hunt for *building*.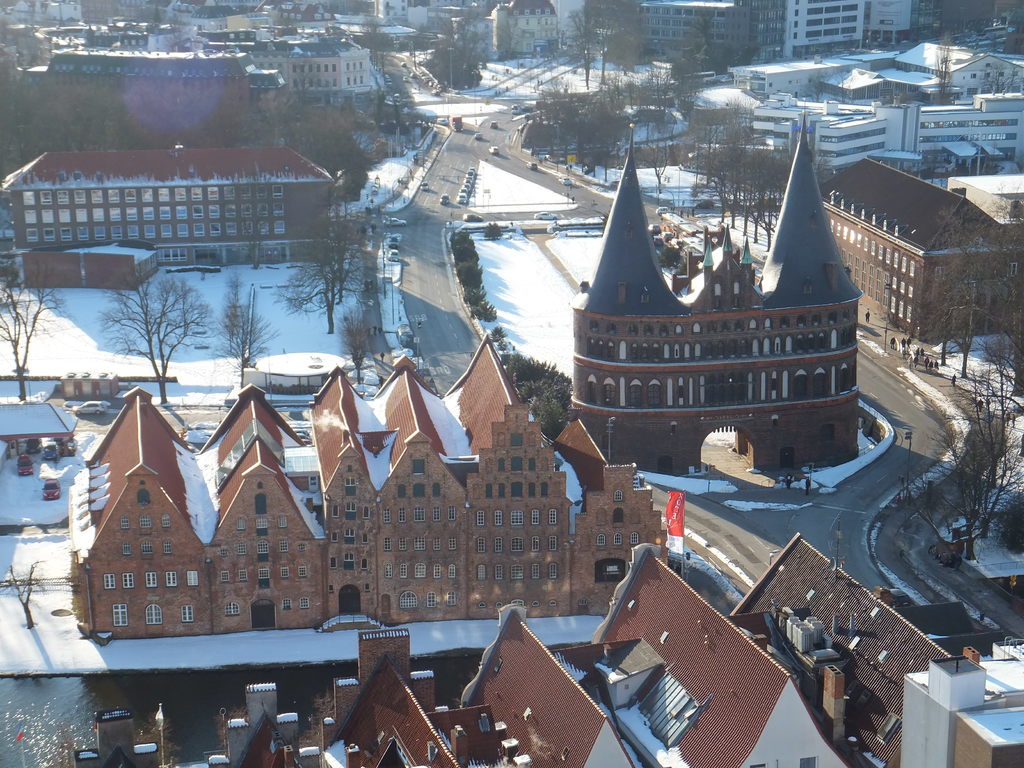
Hunted down at {"x1": 639, "y1": 0, "x2": 744, "y2": 60}.
